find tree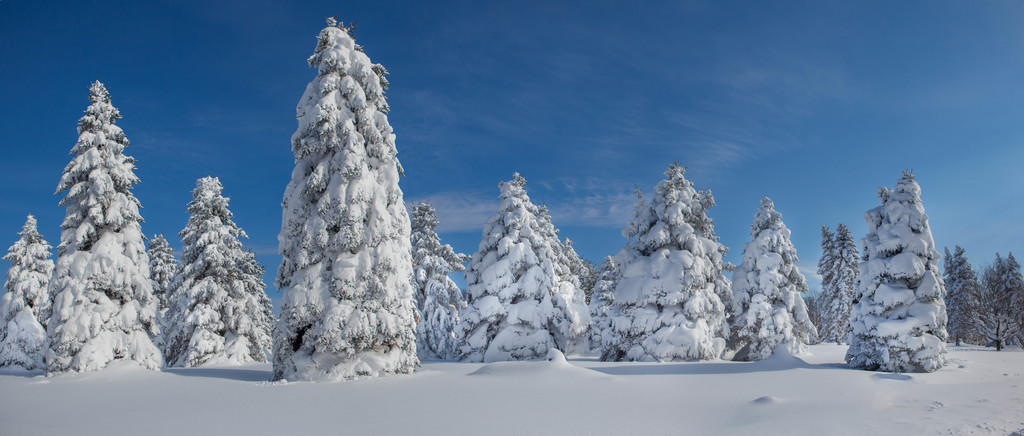
0,204,63,381
